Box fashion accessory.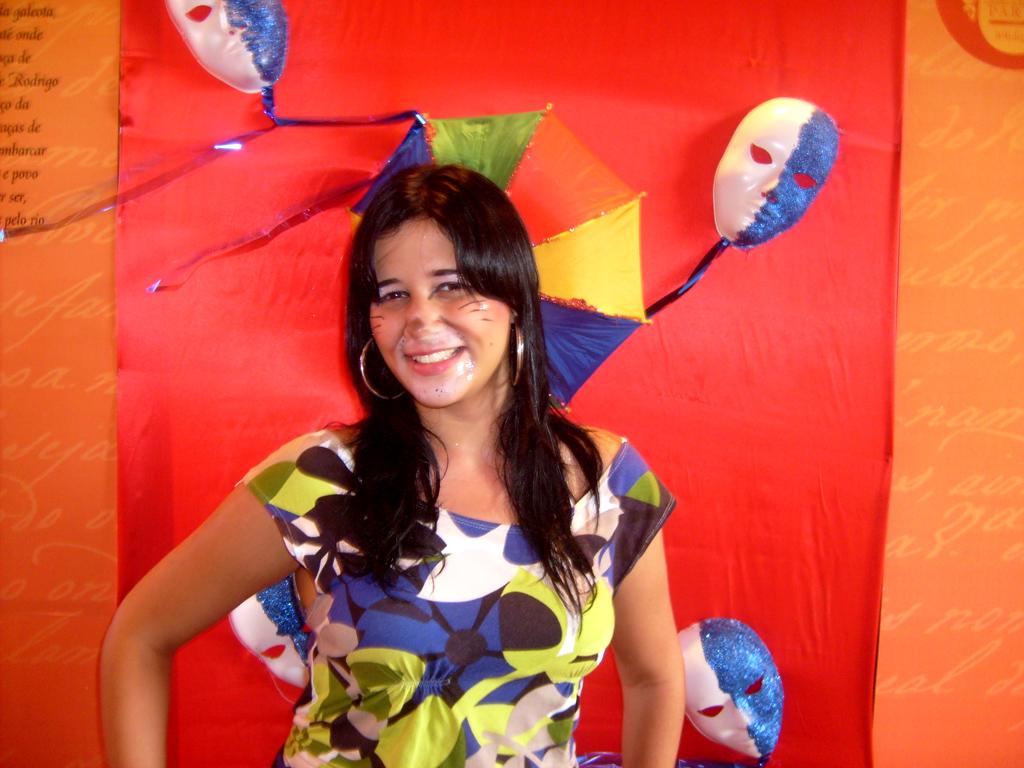
{"x1": 228, "y1": 577, "x2": 307, "y2": 688}.
